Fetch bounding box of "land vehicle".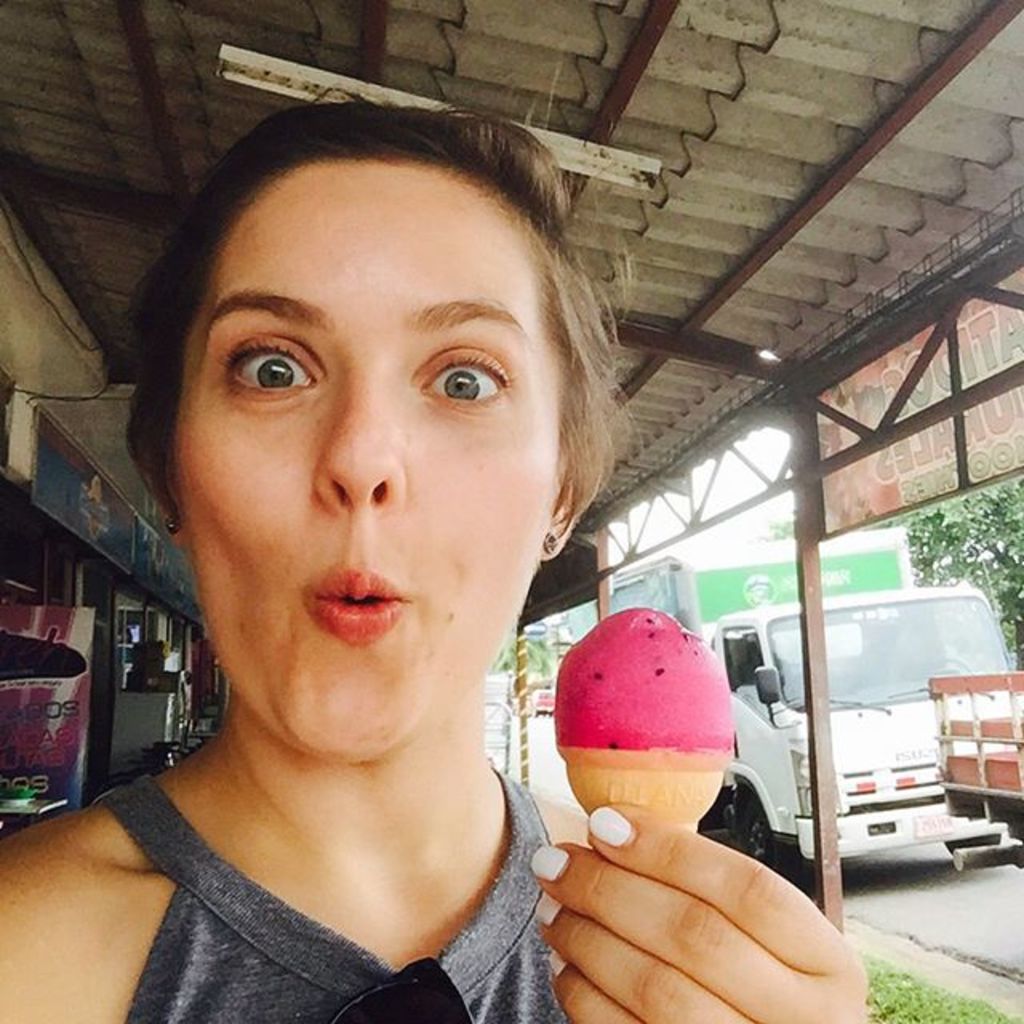
Bbox: x1=722, y1=584, x2=1002, y2=899.
